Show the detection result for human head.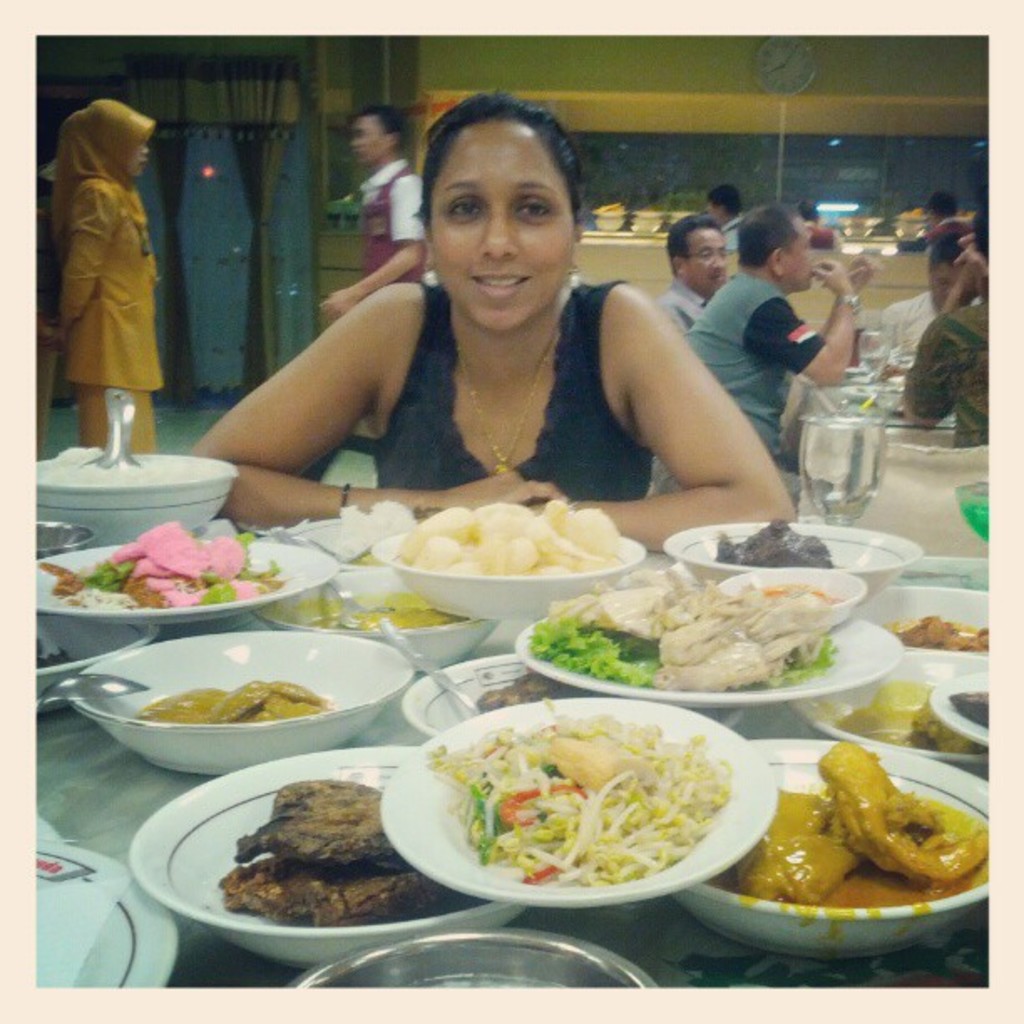
<region>733, 204, 818, 296</region>.
